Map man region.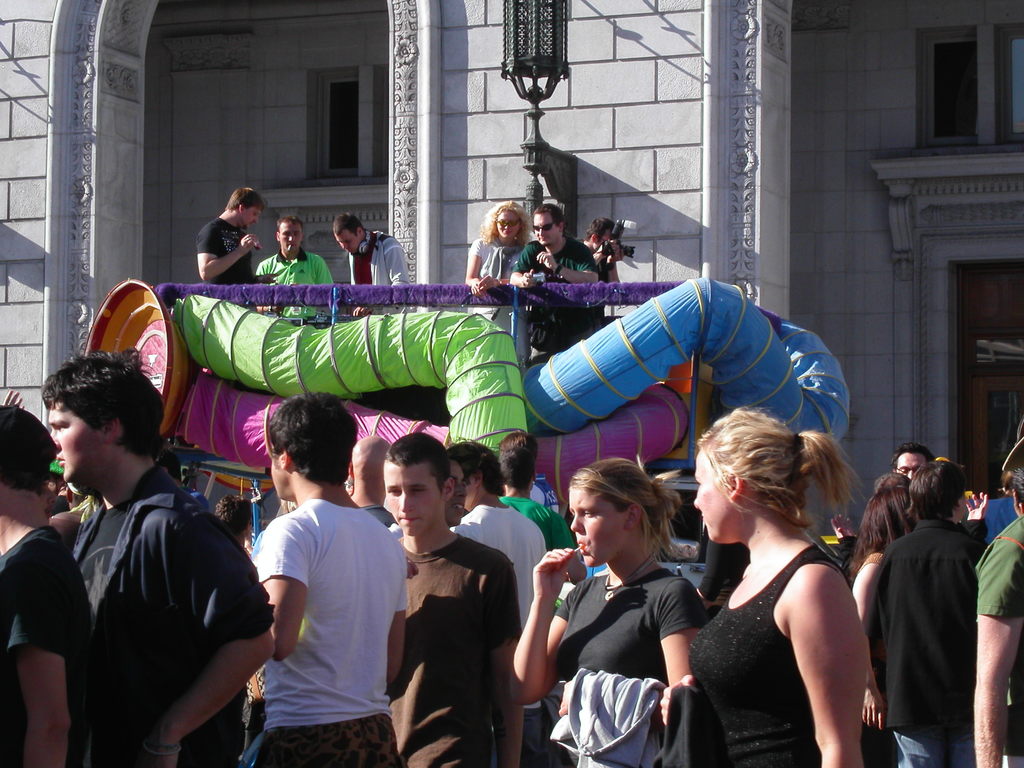
Mapped to (left=506, top=204, right=592, bottom=287).
